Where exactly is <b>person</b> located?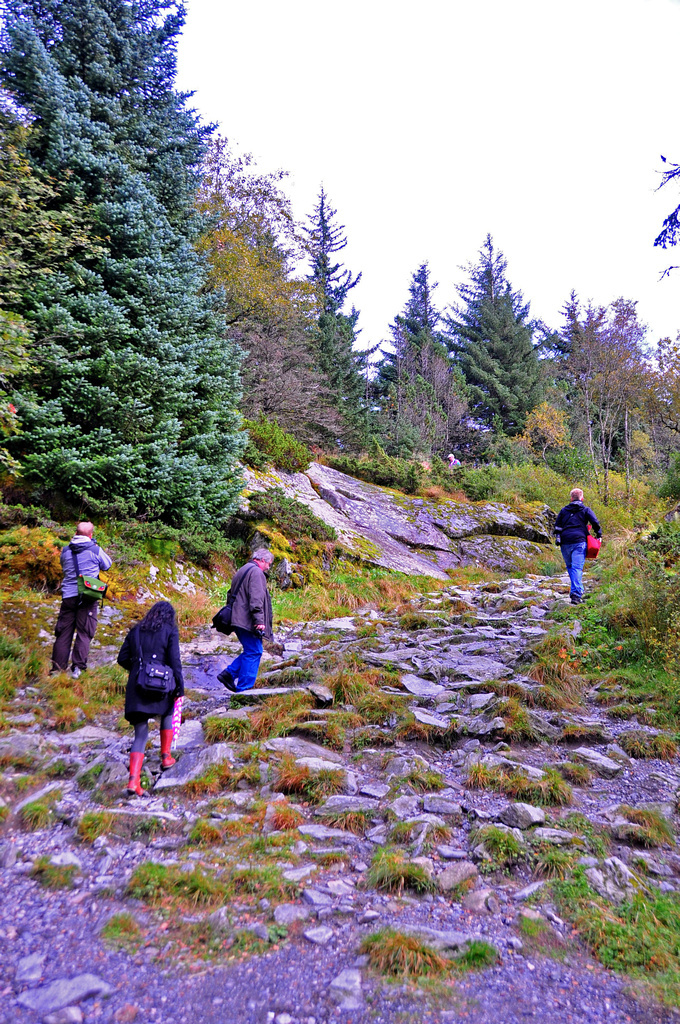
Its bounding box is box(114, 601, 185, 796).
